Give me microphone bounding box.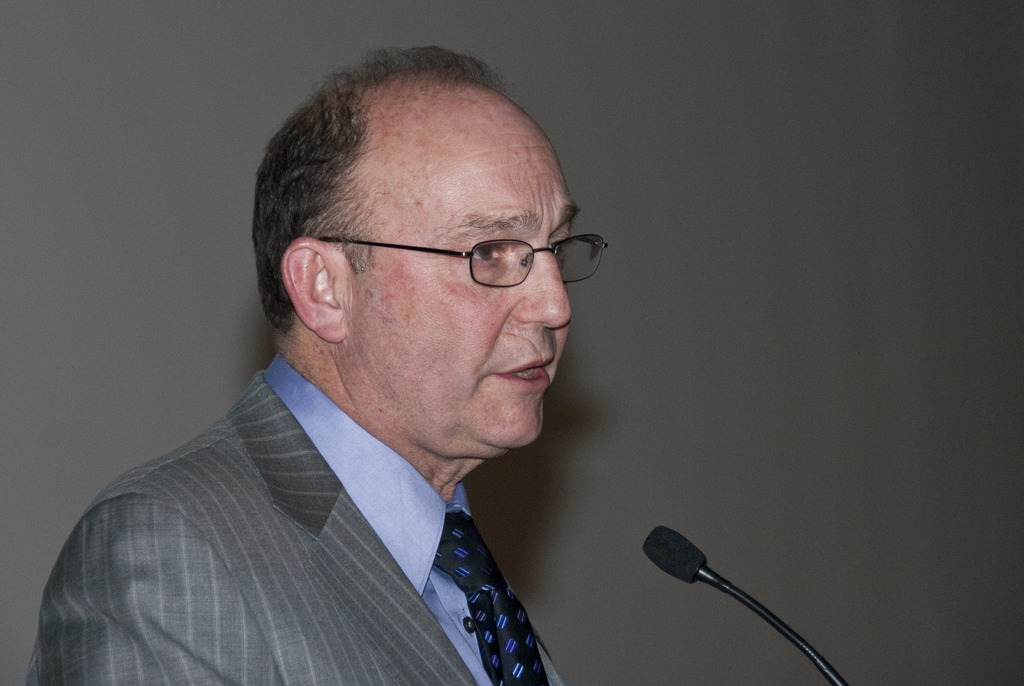
x1=625, y1=523, x2=863, y2=677.
